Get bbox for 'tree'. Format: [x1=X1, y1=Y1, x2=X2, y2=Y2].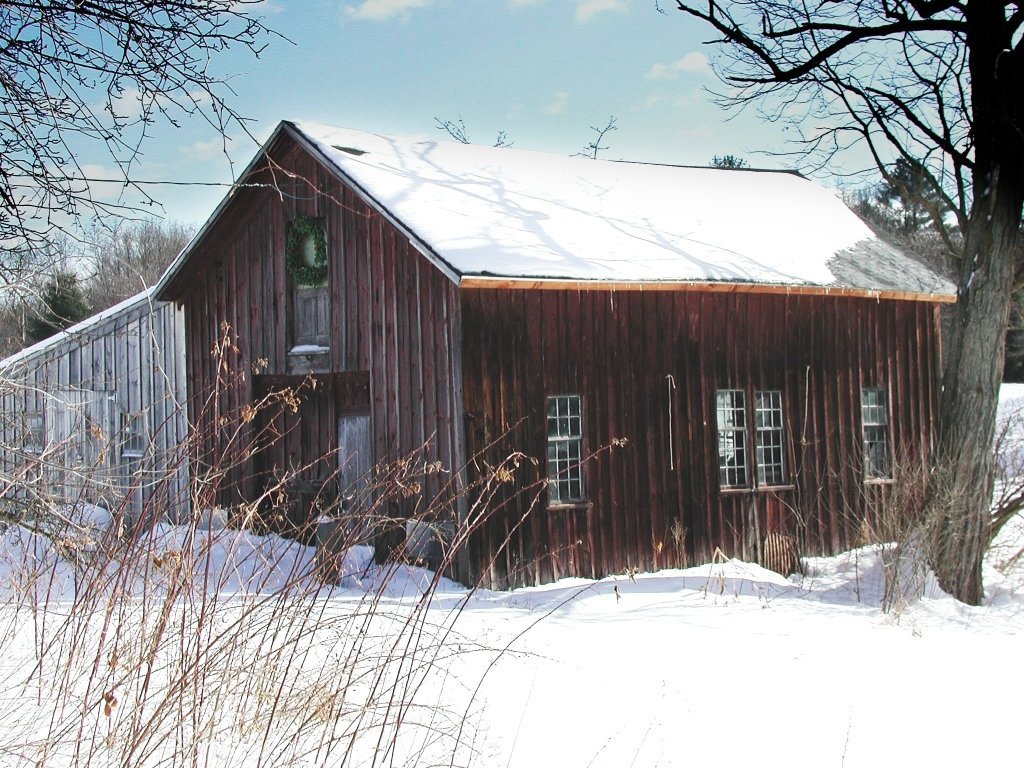
[x1=579, y1=111, x2=614, y2=160].
